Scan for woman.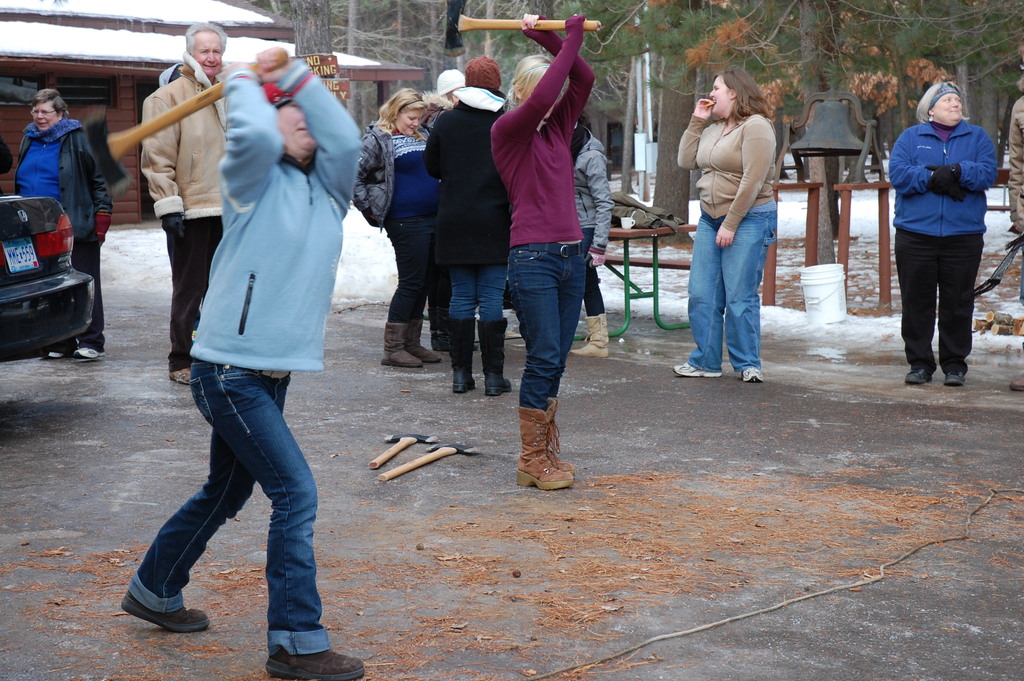
Scan result: bbox=[488, 10, 599, 495].
